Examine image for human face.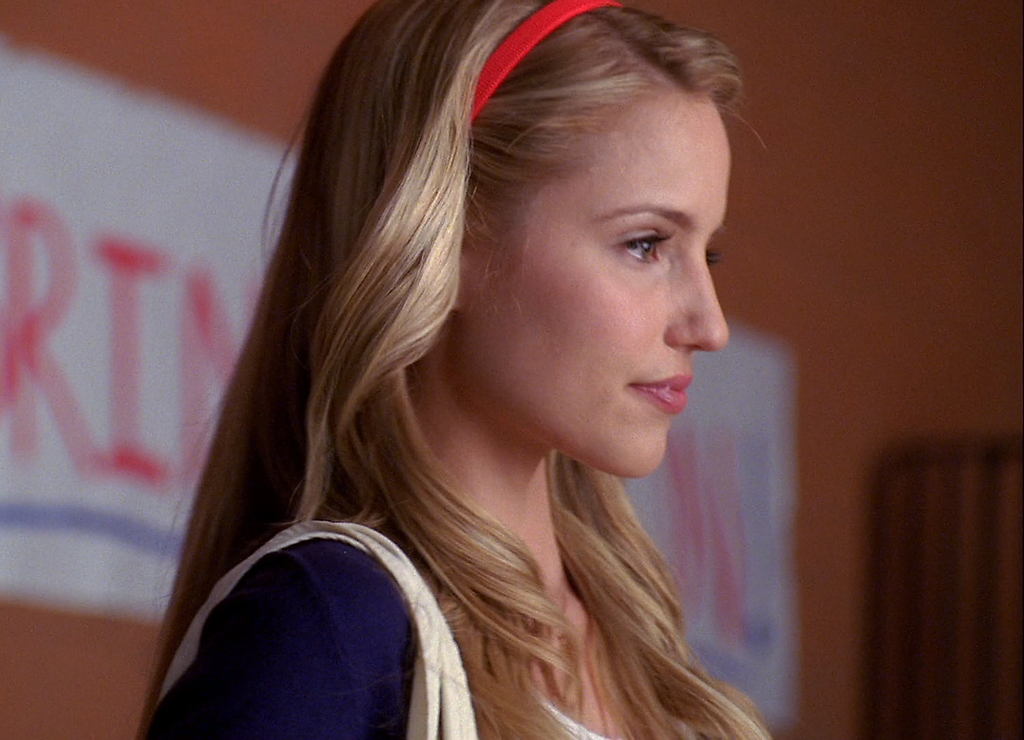
Examination result: 454,89,730,478.
